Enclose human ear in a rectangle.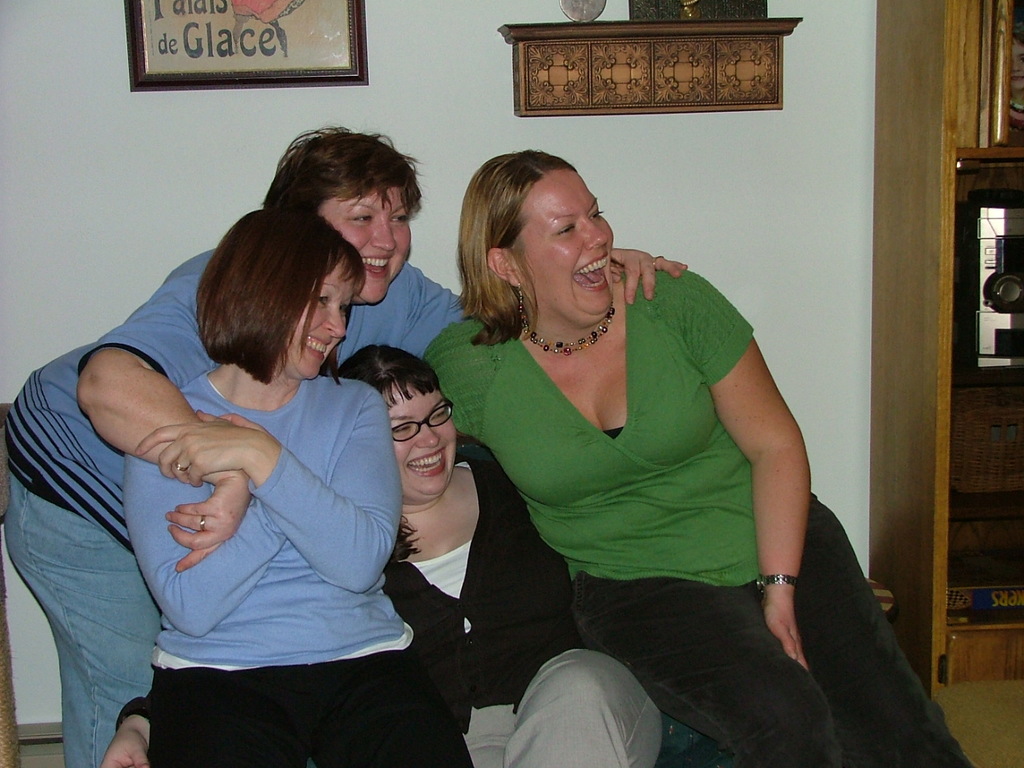
detection(487, 248, 522, 286).
